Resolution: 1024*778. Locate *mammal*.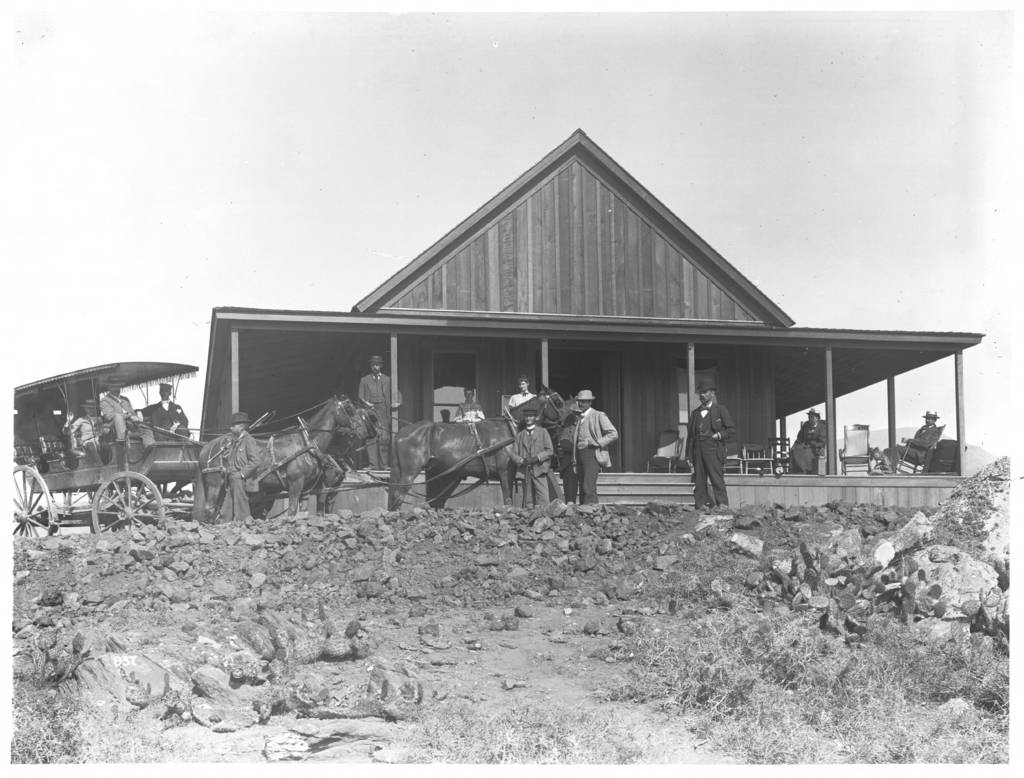
rect(509, 409, 551, 516).
